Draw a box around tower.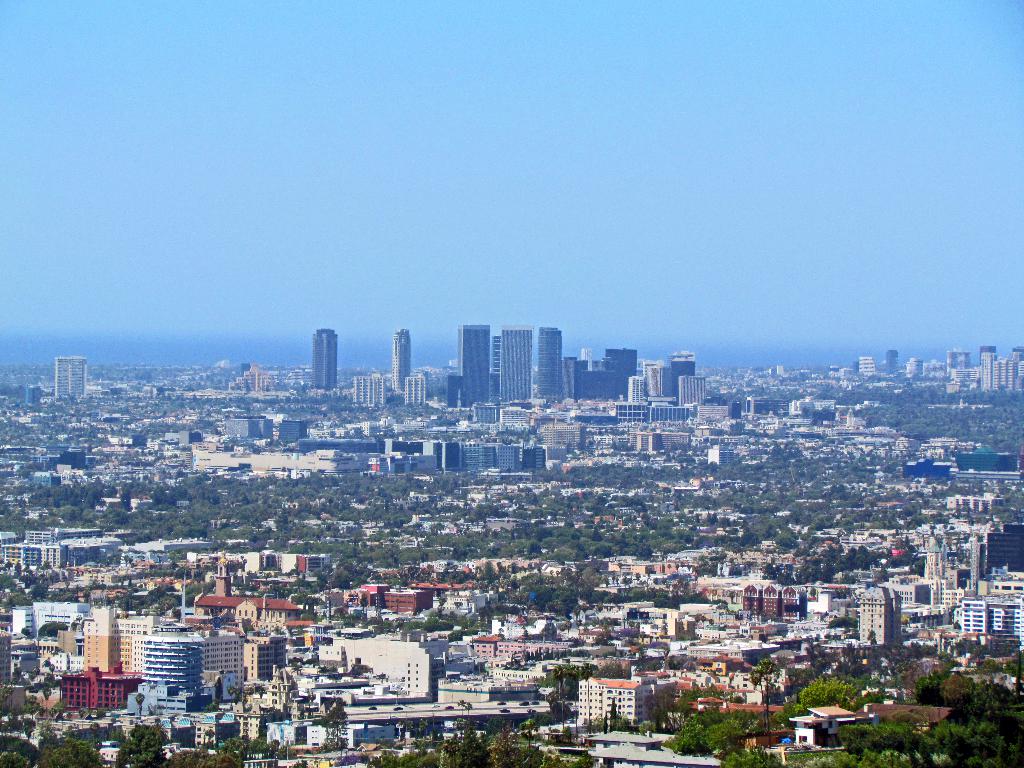
[x1=498, y1=324, x2=535, y2=412].
